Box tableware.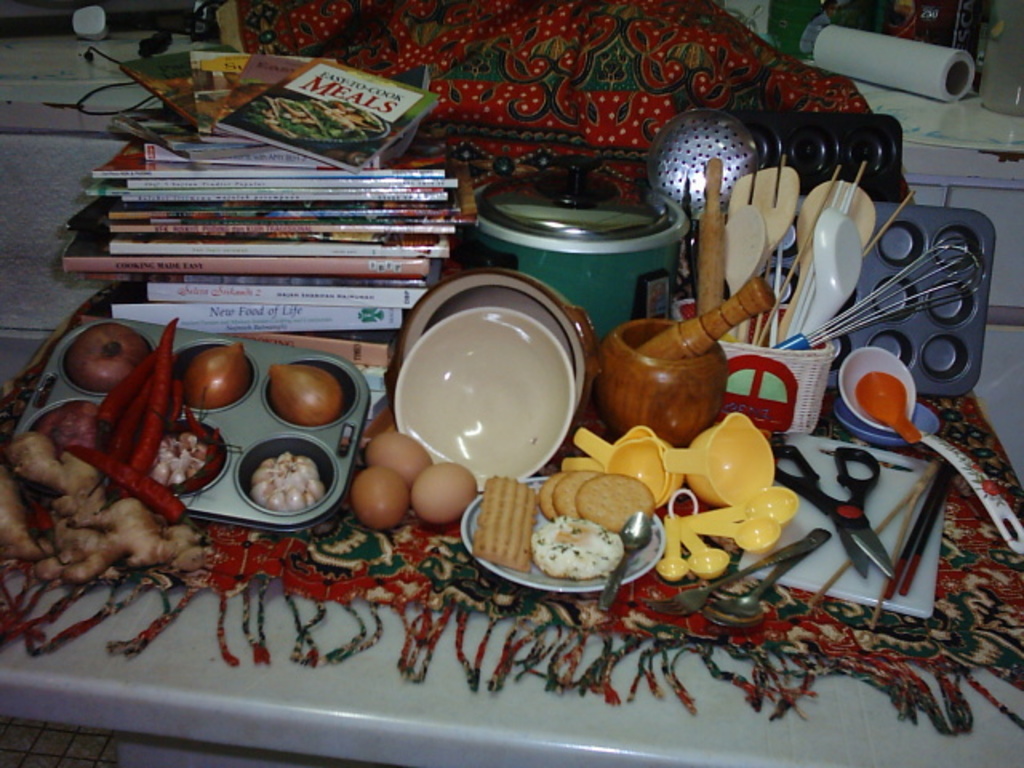
[x1=832, y1=403, x2=1022, y2=555].
